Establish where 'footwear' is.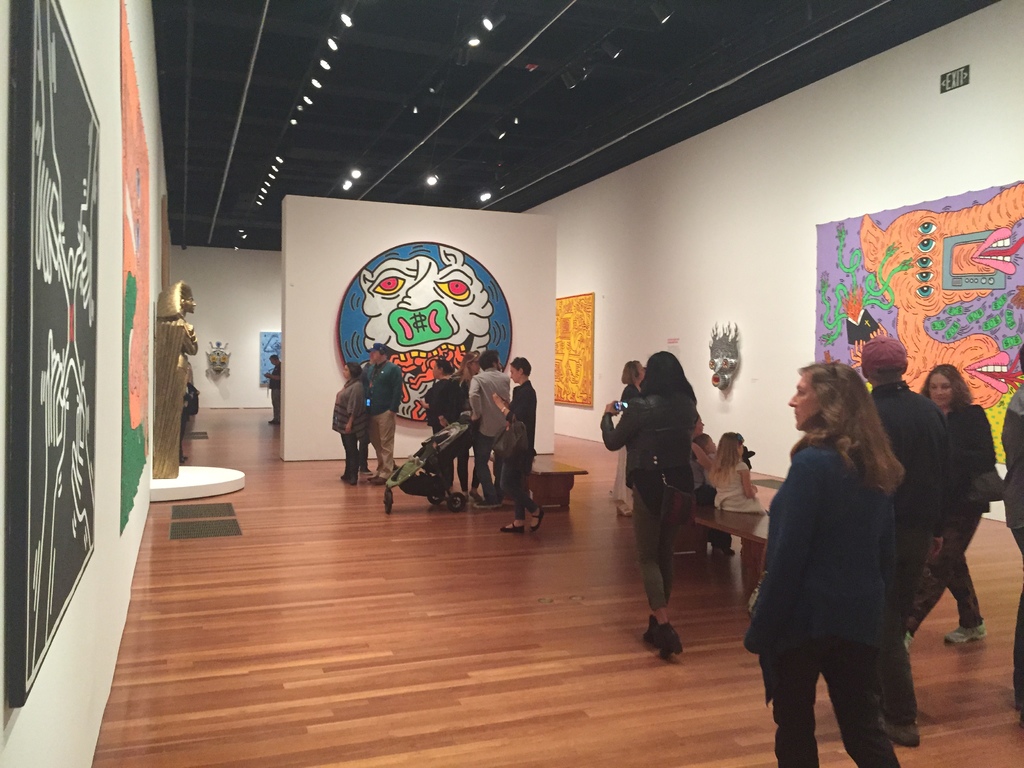
Established at left=944, top=616, right=986, bottom=648.
